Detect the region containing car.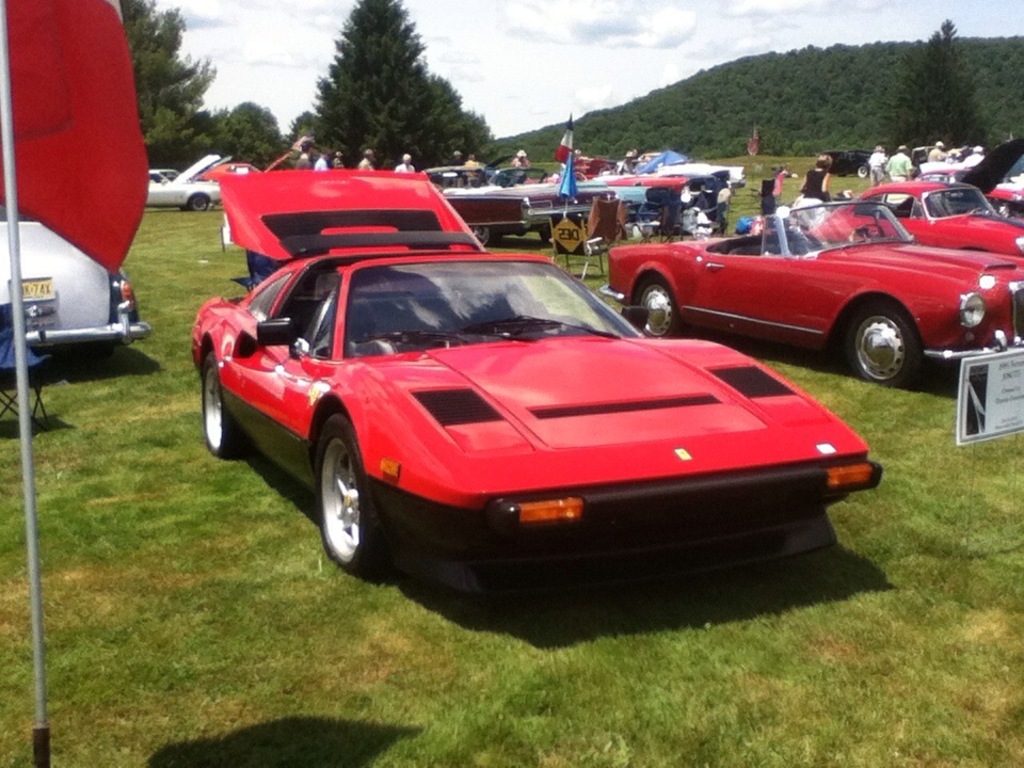
[140, 150, 222, 214].
